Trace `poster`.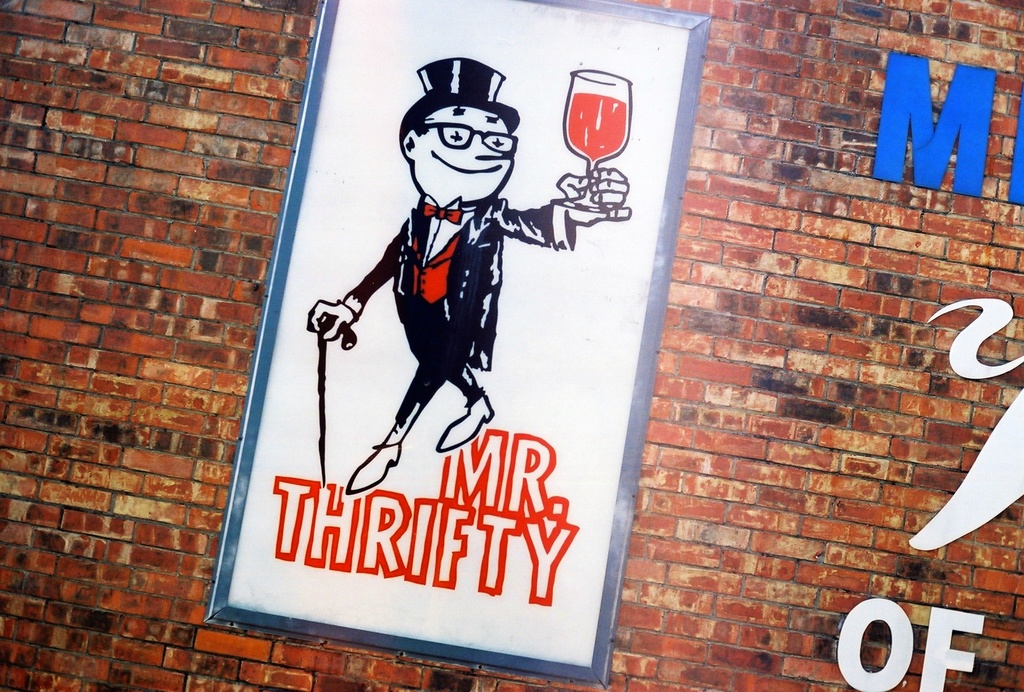
Traced to (x1=204, y1=0, x2=714, y2=691).
